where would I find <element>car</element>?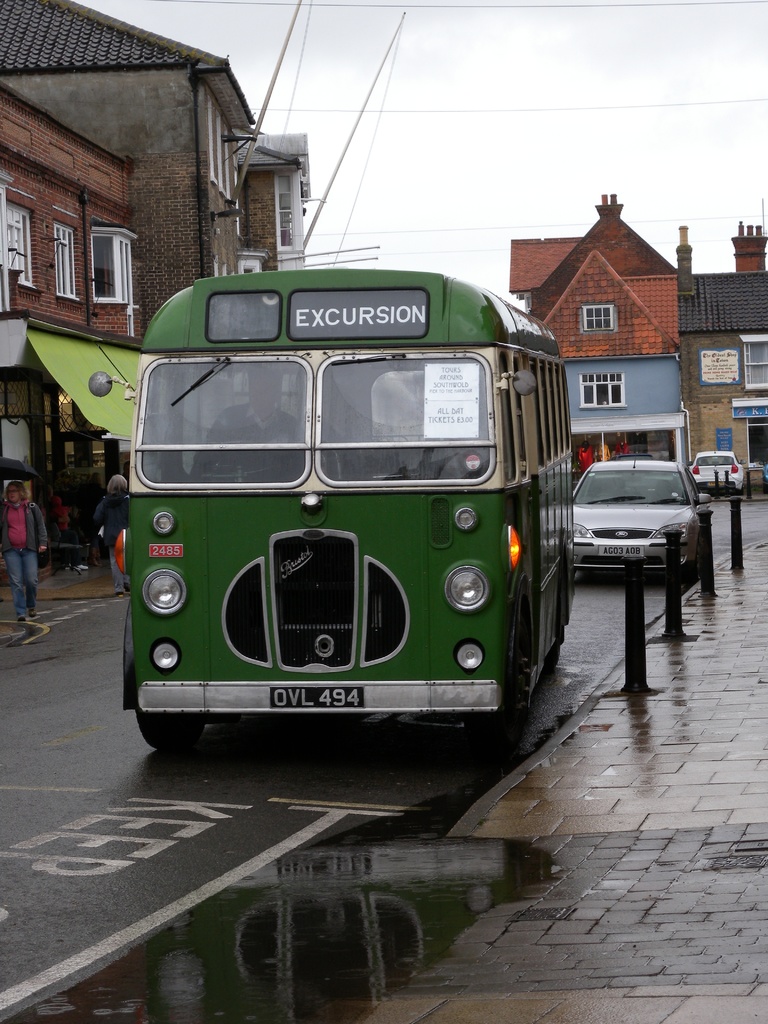
At x1=573 y1=450 x2=711 y2=580.
